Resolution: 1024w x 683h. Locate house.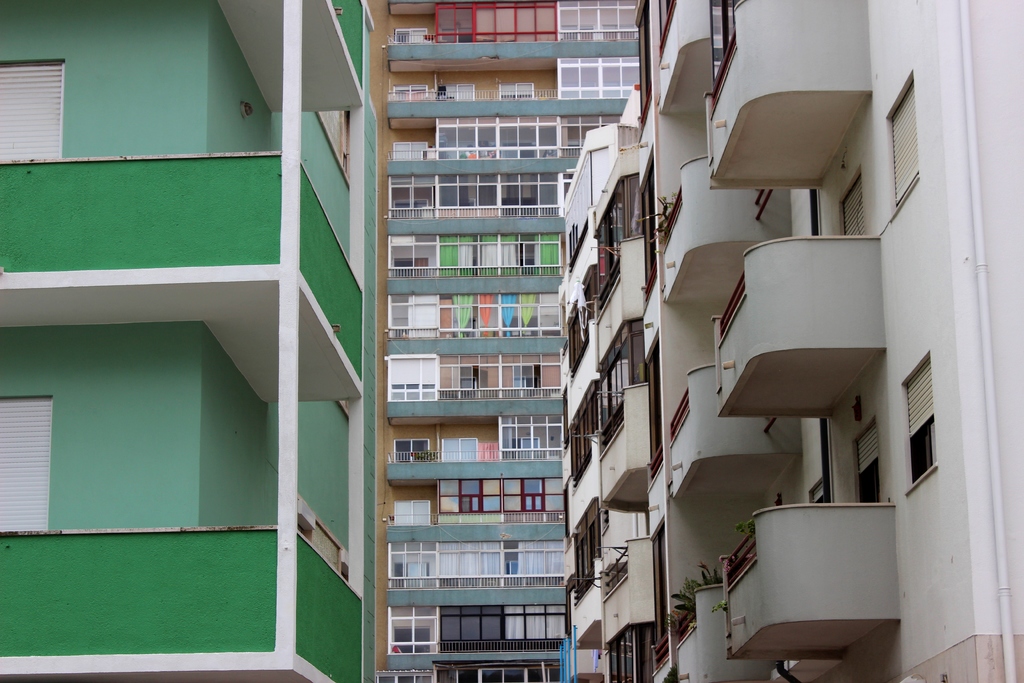
{"left": 0, "top": 0, "right": 1023, "bottom": 682}.
